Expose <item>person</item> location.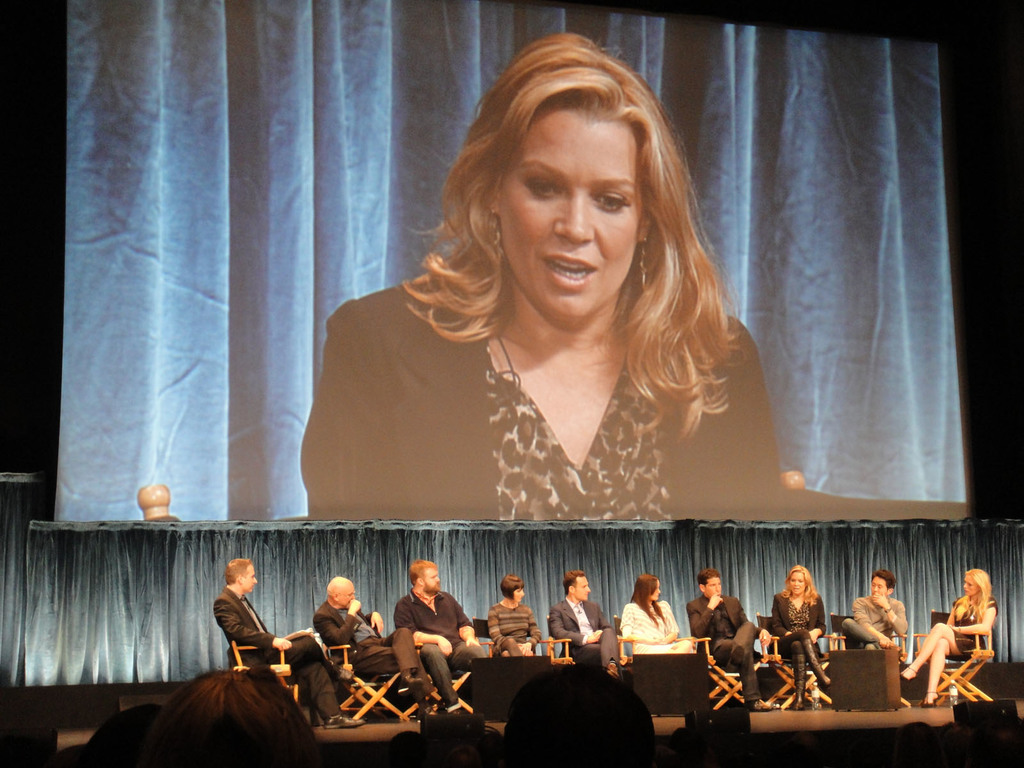
Exposed at 401,548,473,699.
